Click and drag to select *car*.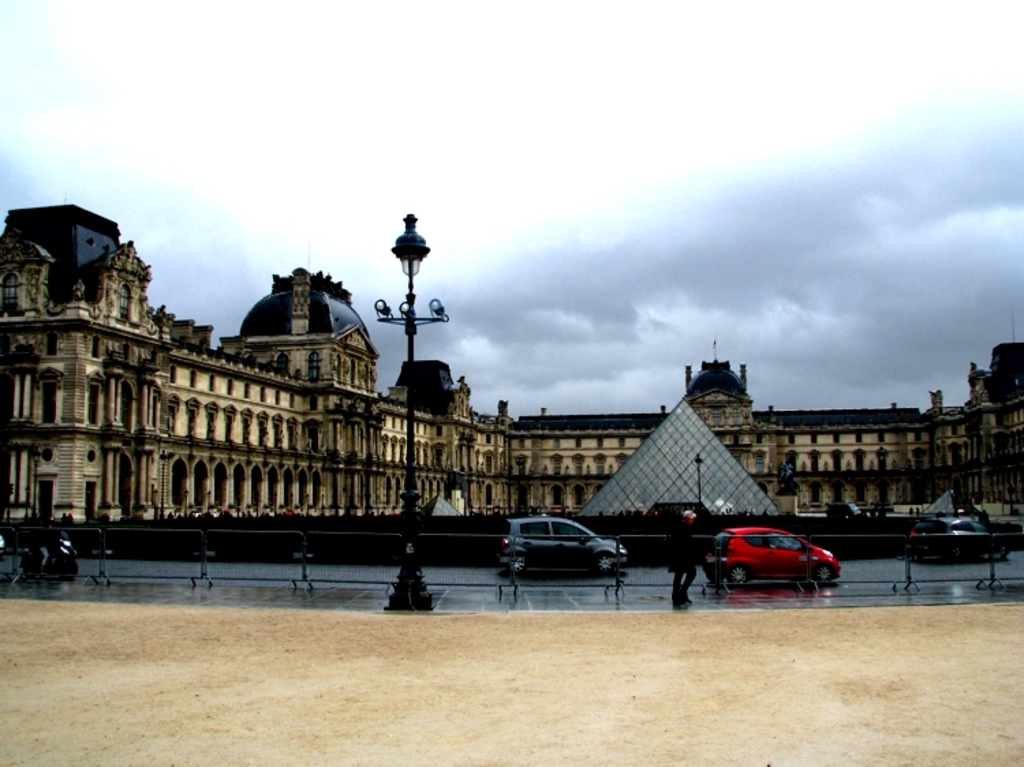
Selection: x1=907 y1=516 x2=1008 y2=562.
